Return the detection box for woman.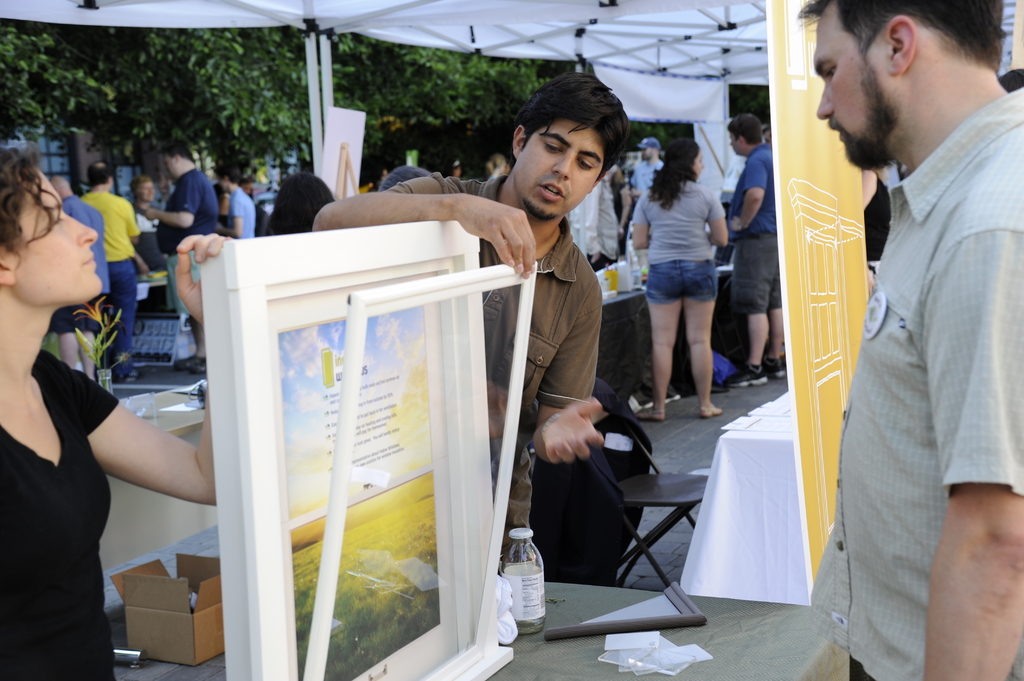
pyautogui.locateOnScreen(0, 143, 227, 678).
